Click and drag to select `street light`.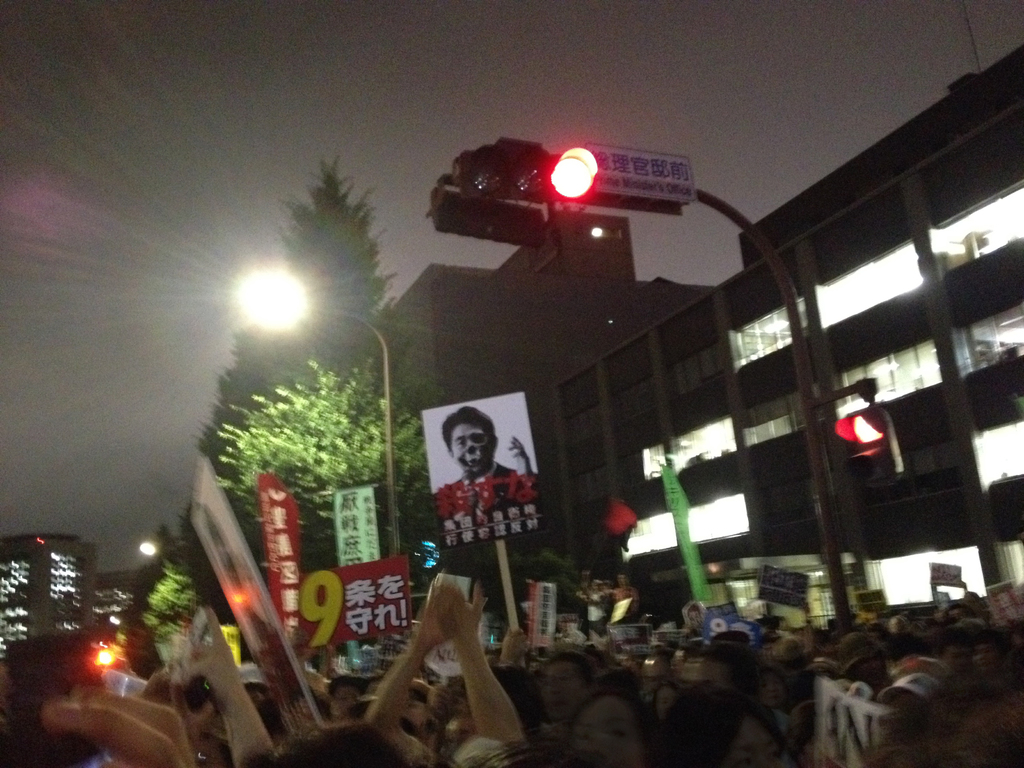
Selection: bbox=(245, 273, 394, 550).
